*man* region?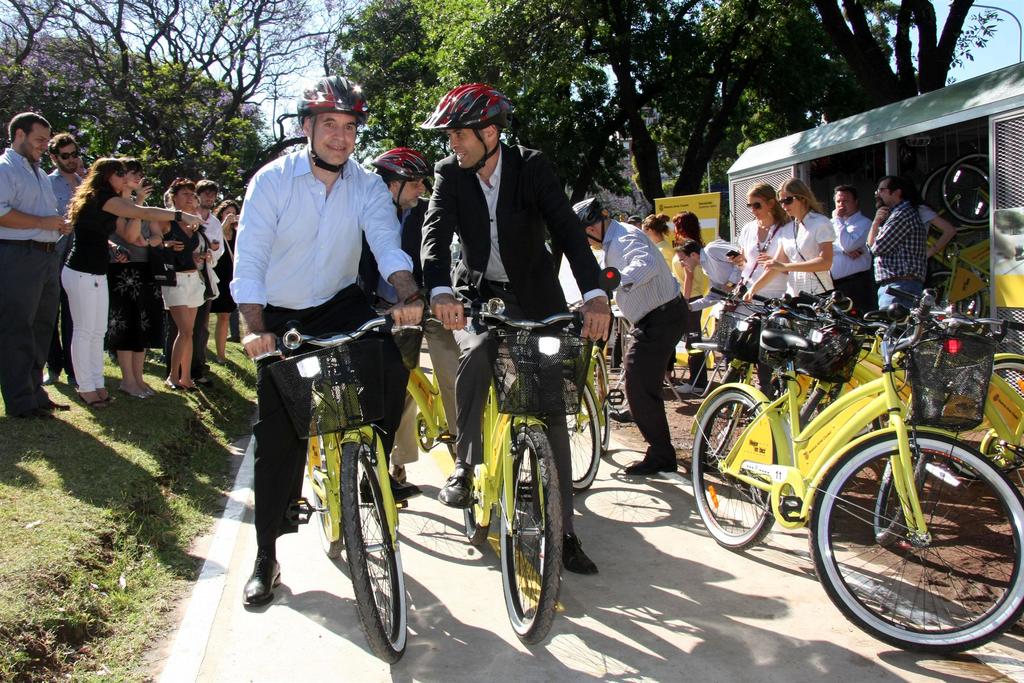
Rect(45, 134, 85, 384)
